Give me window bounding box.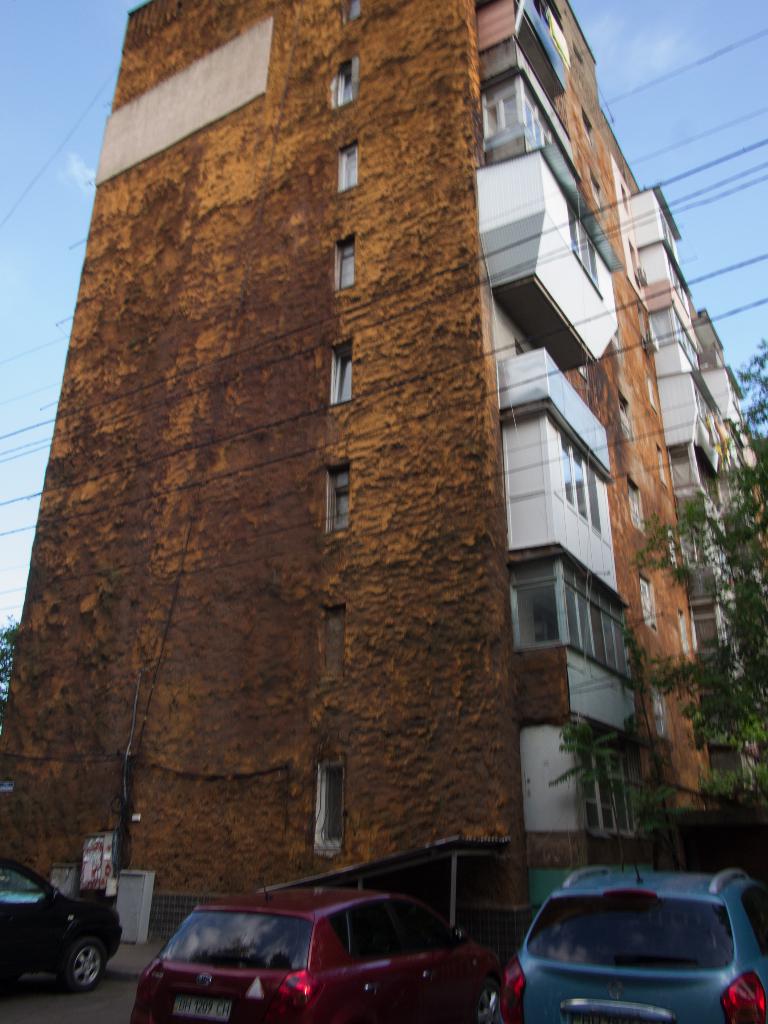
<region>650, 378, 655, 408</region>.
